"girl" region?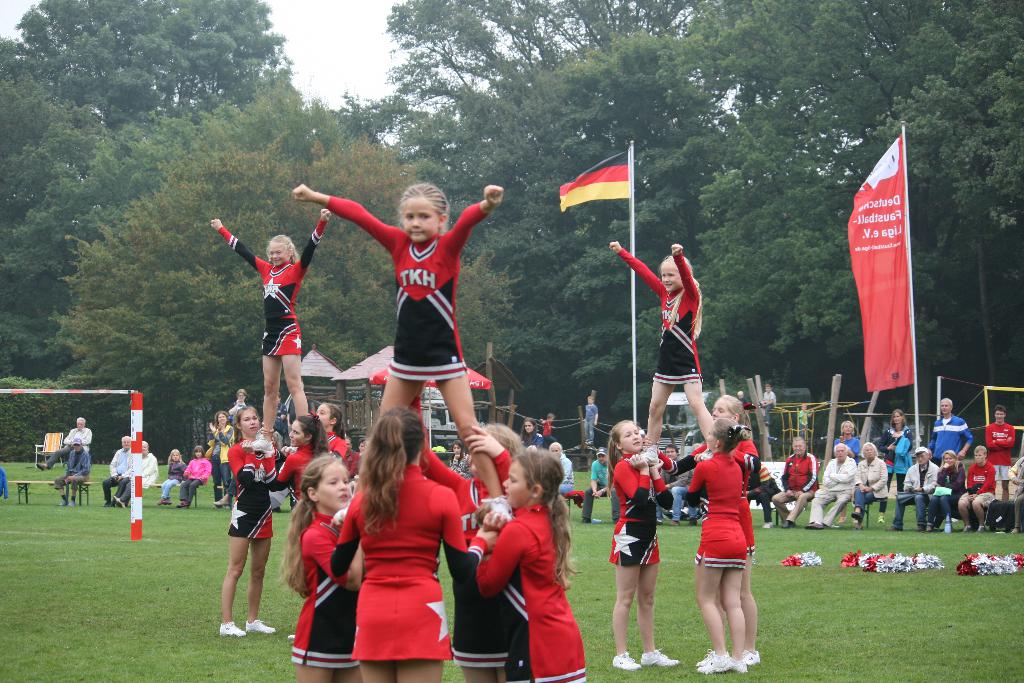
(left=607, top=242, right=714, bottom=459)
